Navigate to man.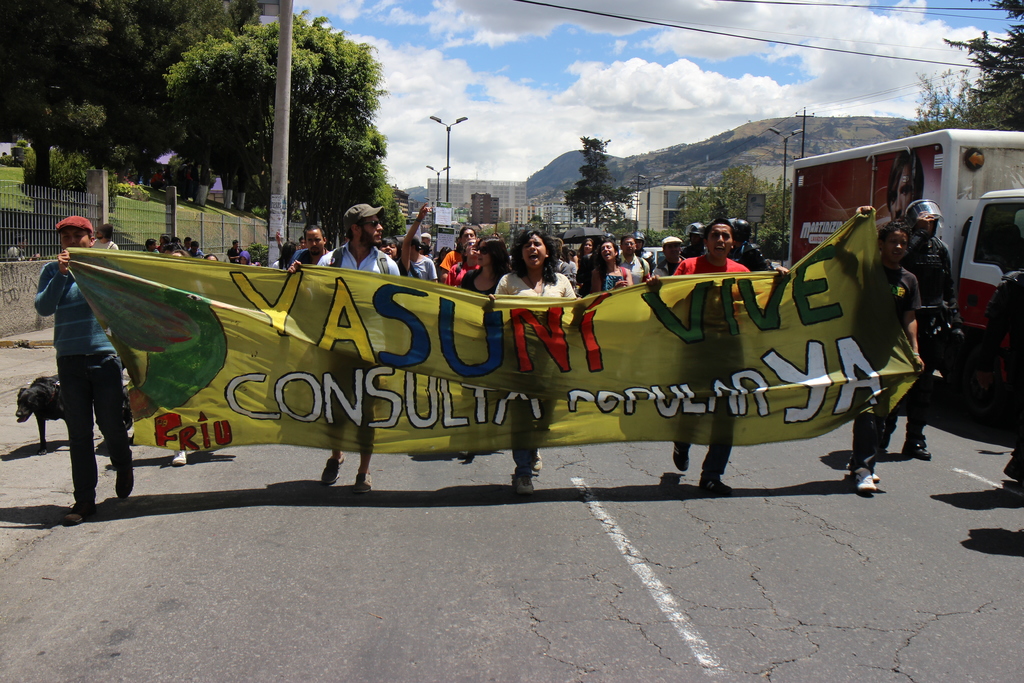
Navigation target: locate(420, 231, 435, 256).
